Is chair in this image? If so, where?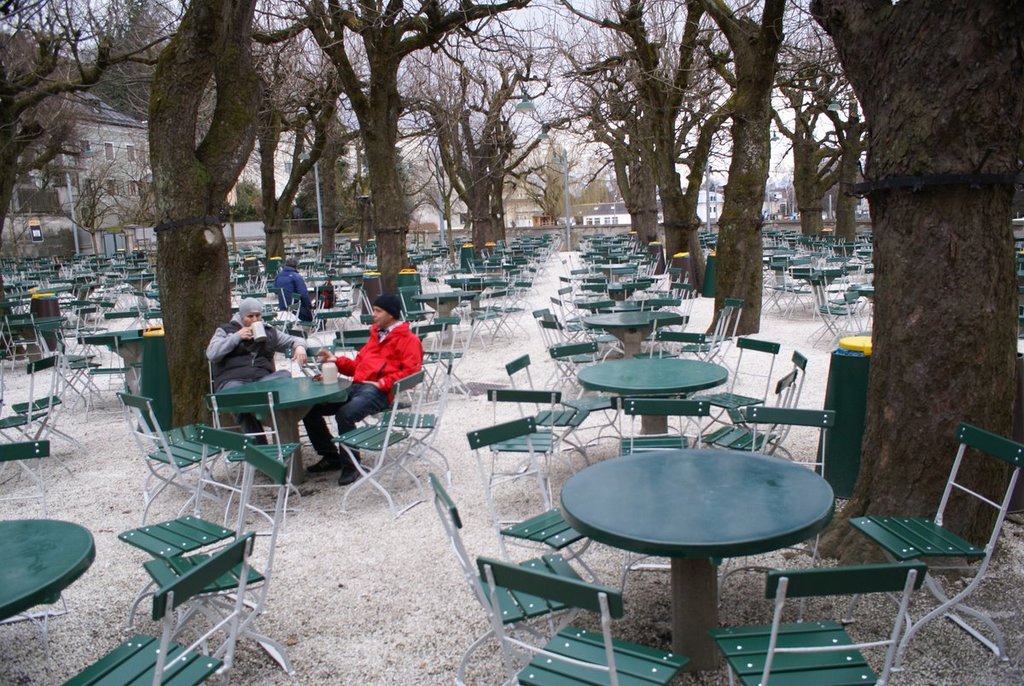
Yes, at bbox=(476, 554, 693, 685).
